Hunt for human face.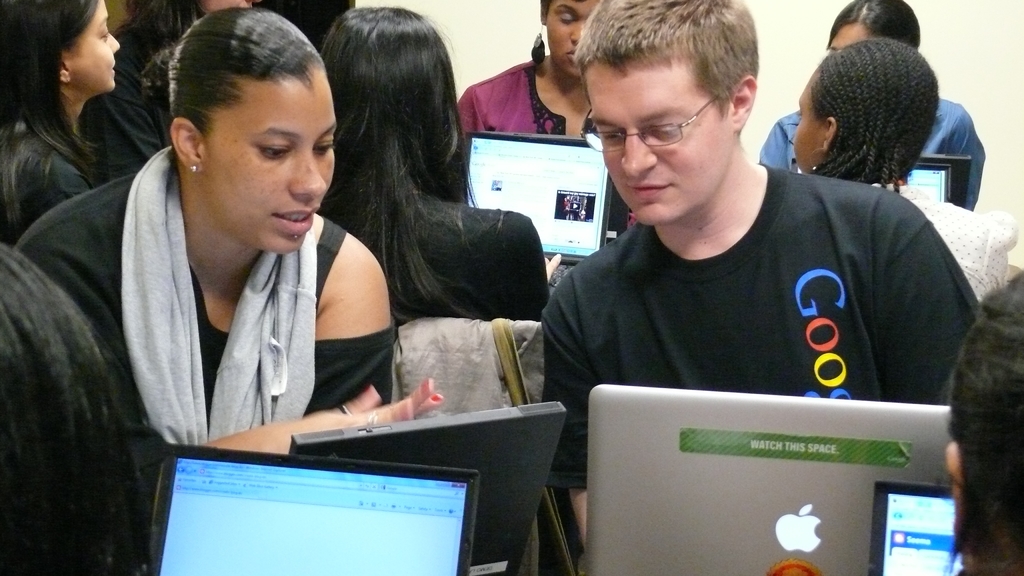
Hunted down at locate(796, 76, 829, 172).
